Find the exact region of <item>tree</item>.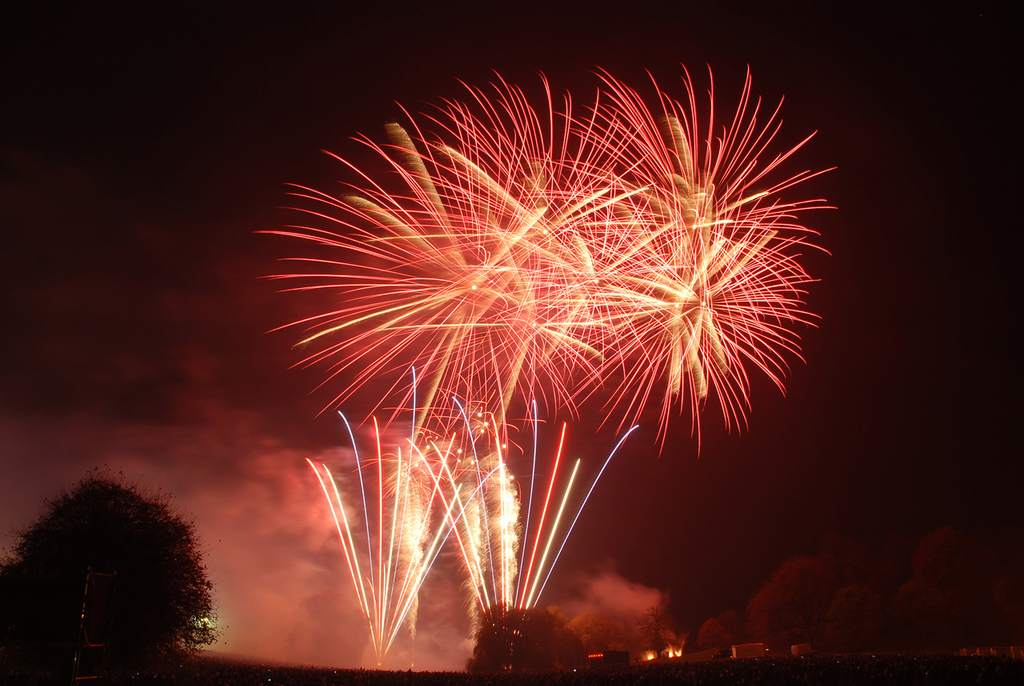
Exact region: detection(886, 584, 947, 649).
